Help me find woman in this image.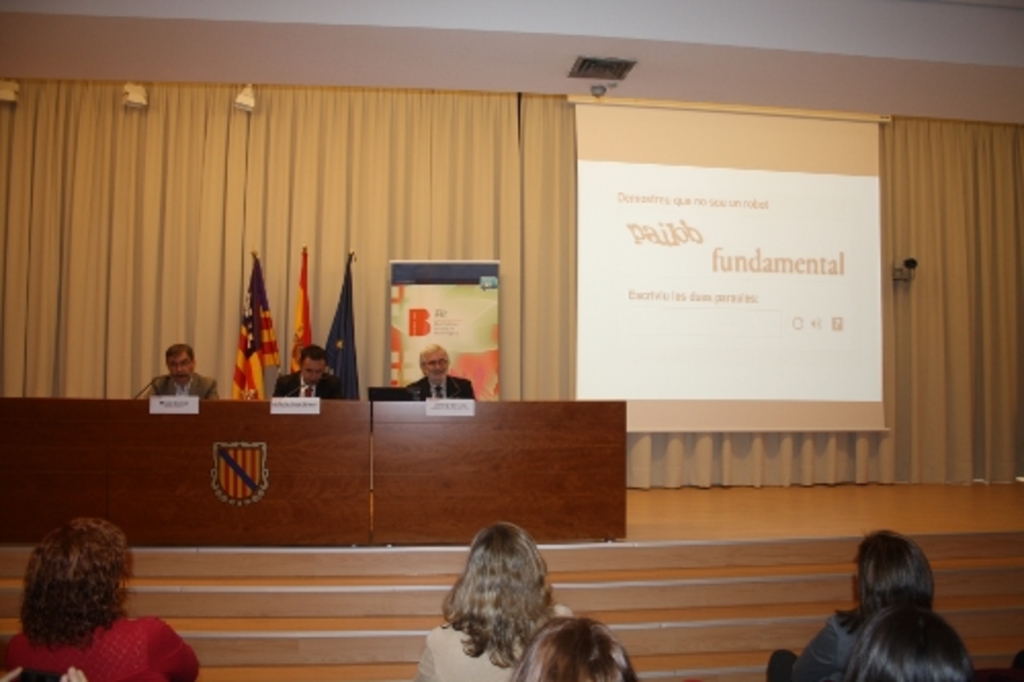
Found it: (410, 514, 633, 678).
